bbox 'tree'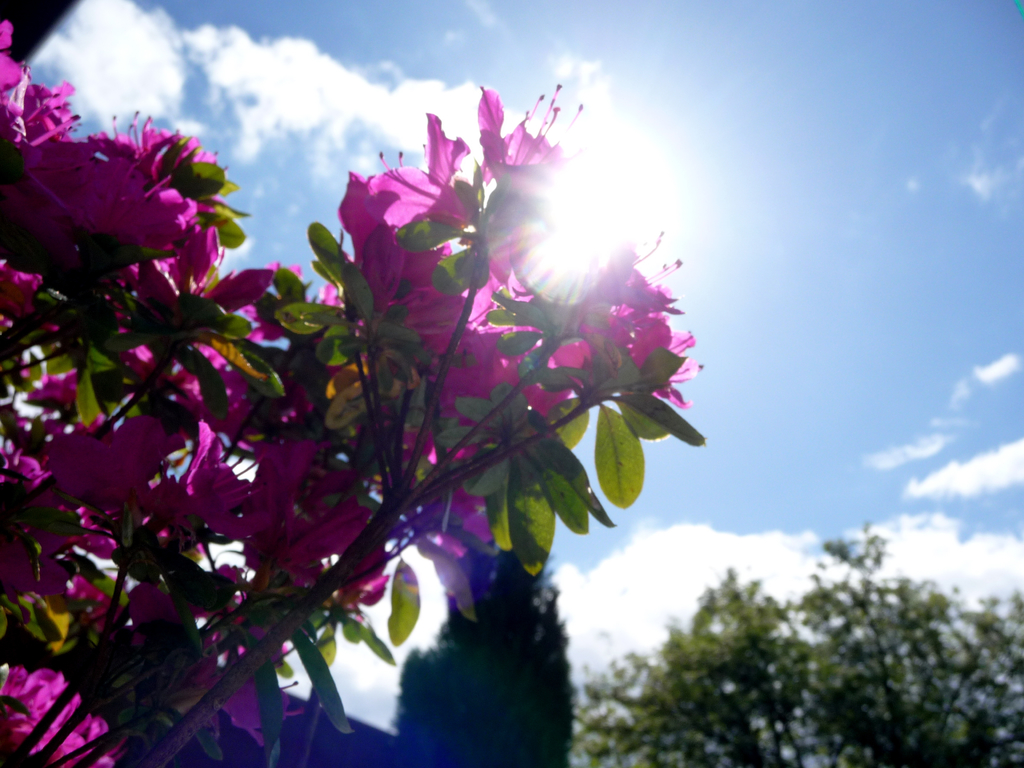
(left=559, top=519, right=1023, bottom=767)
